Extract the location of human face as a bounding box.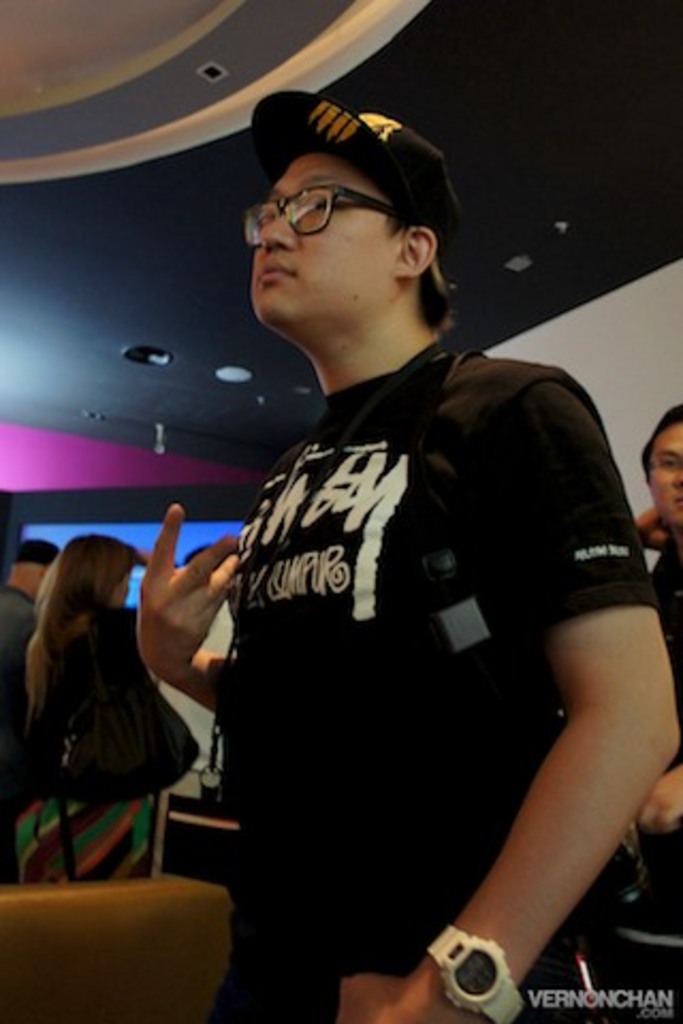
crop(651, 422, 681, 529).
